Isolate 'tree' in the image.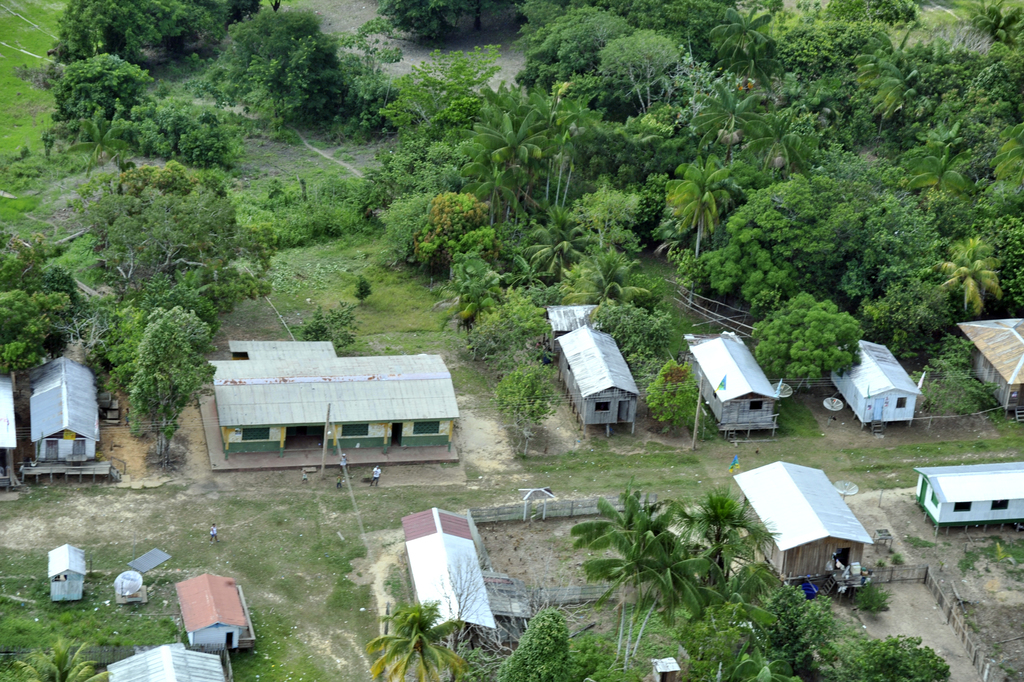
Isolated region: region(836, 635, 950, 681).
